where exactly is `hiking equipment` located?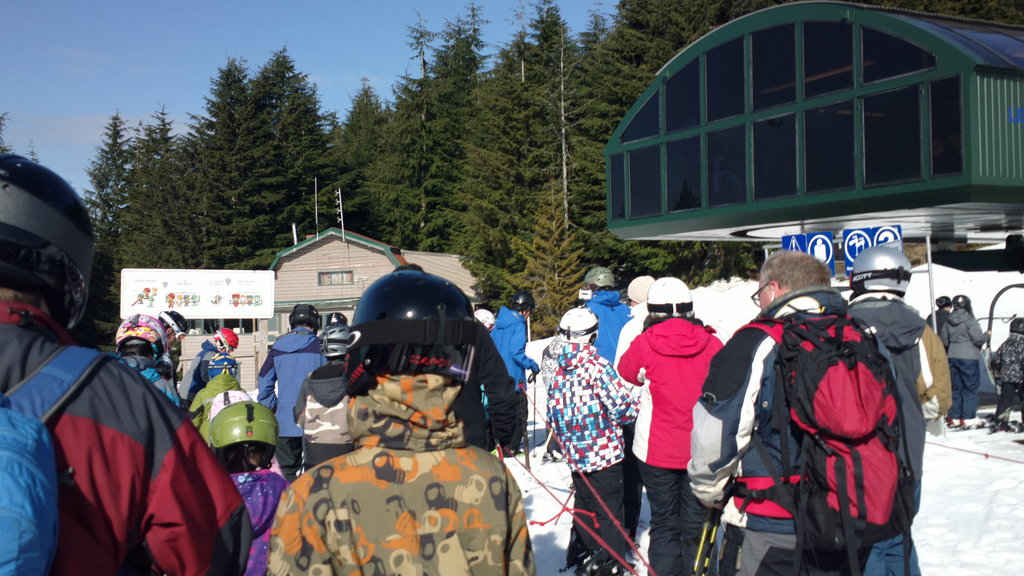
Its bounding box is [left=848, top=247, right=916, bottom=292].
